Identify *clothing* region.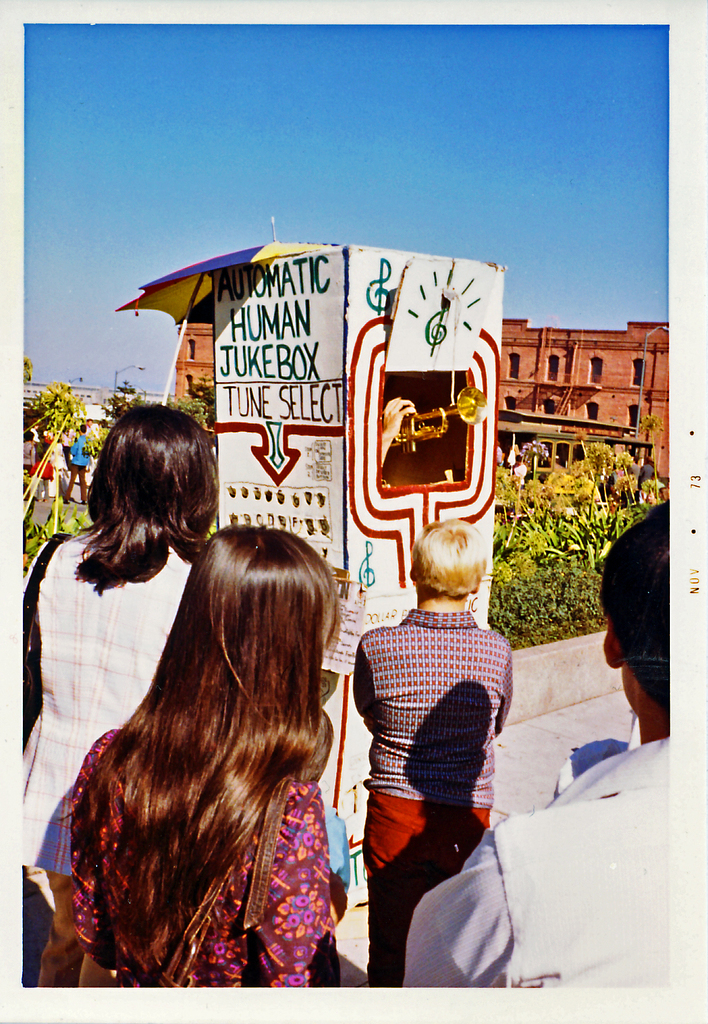
Region: l=25, t=436, r=53, b=483.
